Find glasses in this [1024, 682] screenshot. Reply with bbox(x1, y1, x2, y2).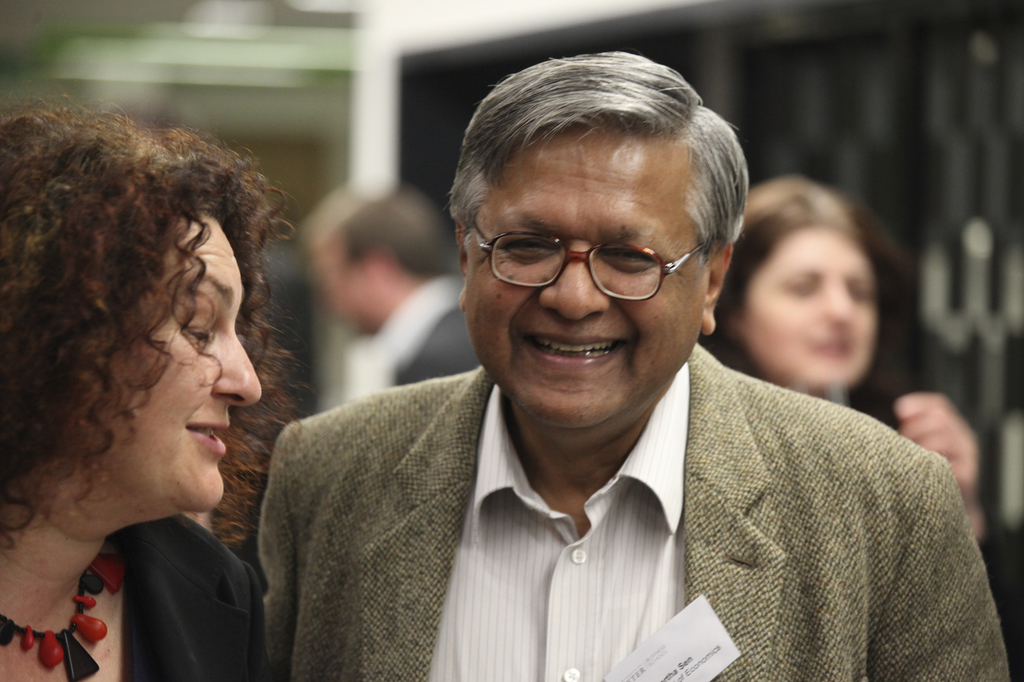
bbox(465, 206, 718, 311).
